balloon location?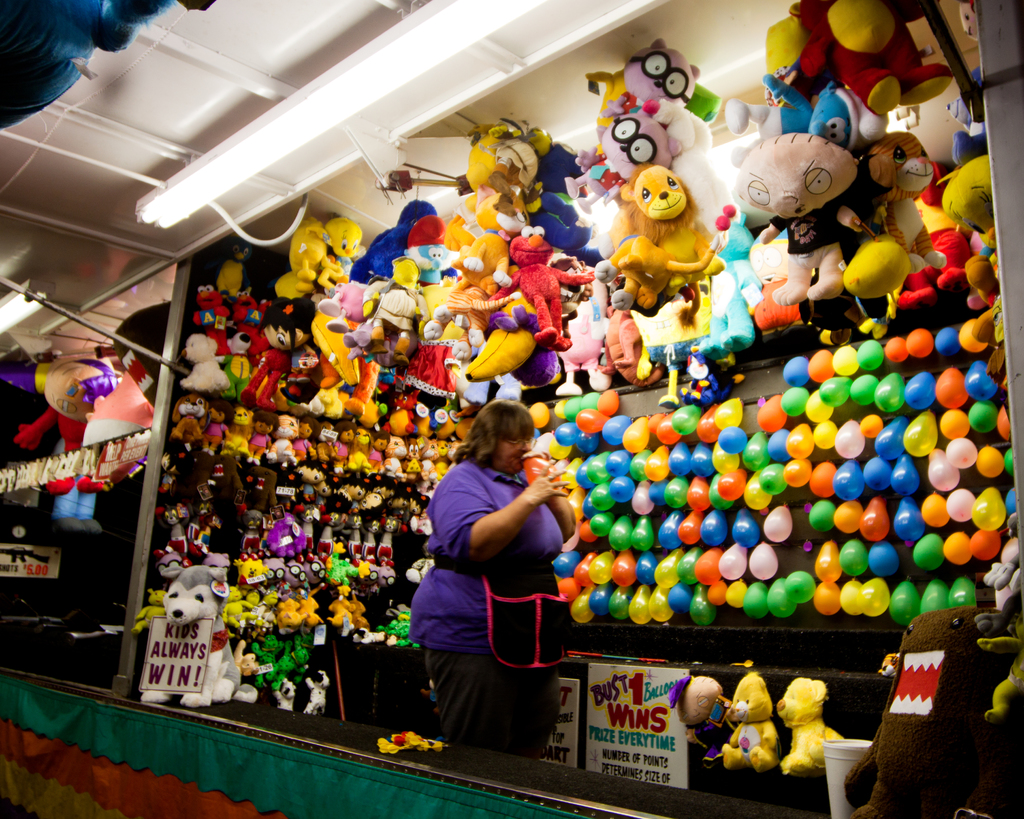
[575, 456, 596, 491]
